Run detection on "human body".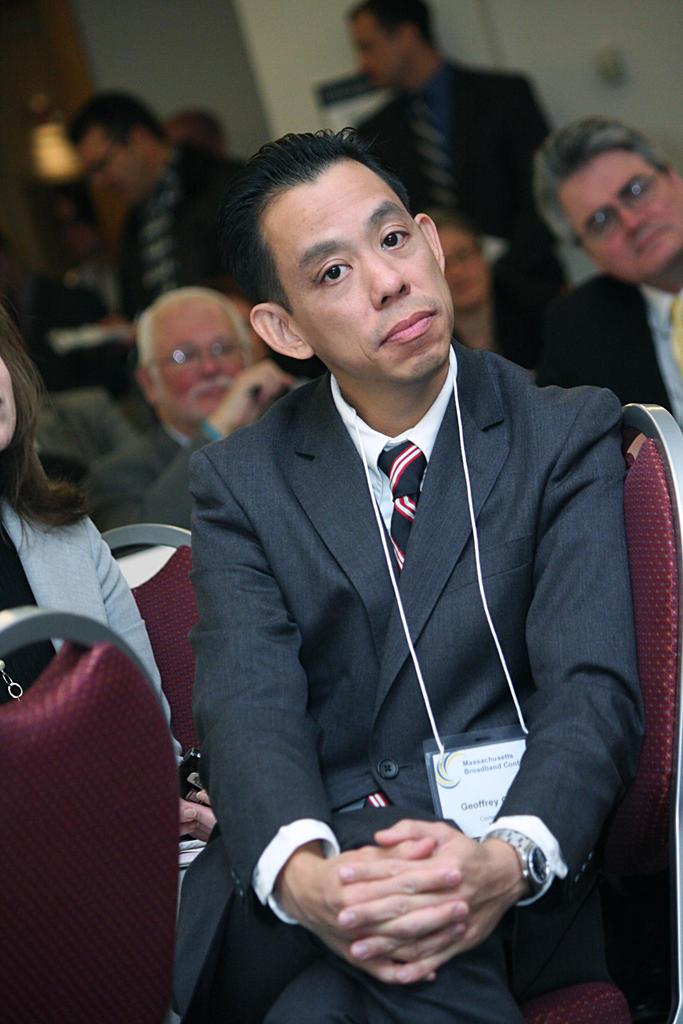
Result: region(0, 302, 208, 862).
